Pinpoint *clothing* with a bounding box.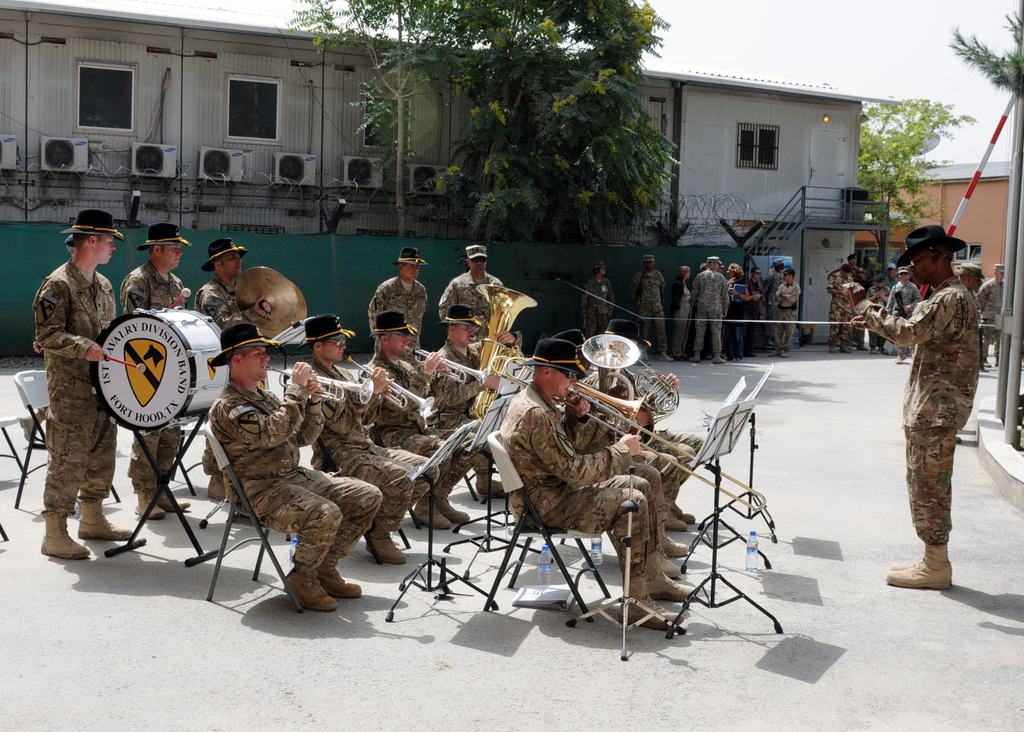
locate(438, 272, 503, 339).
